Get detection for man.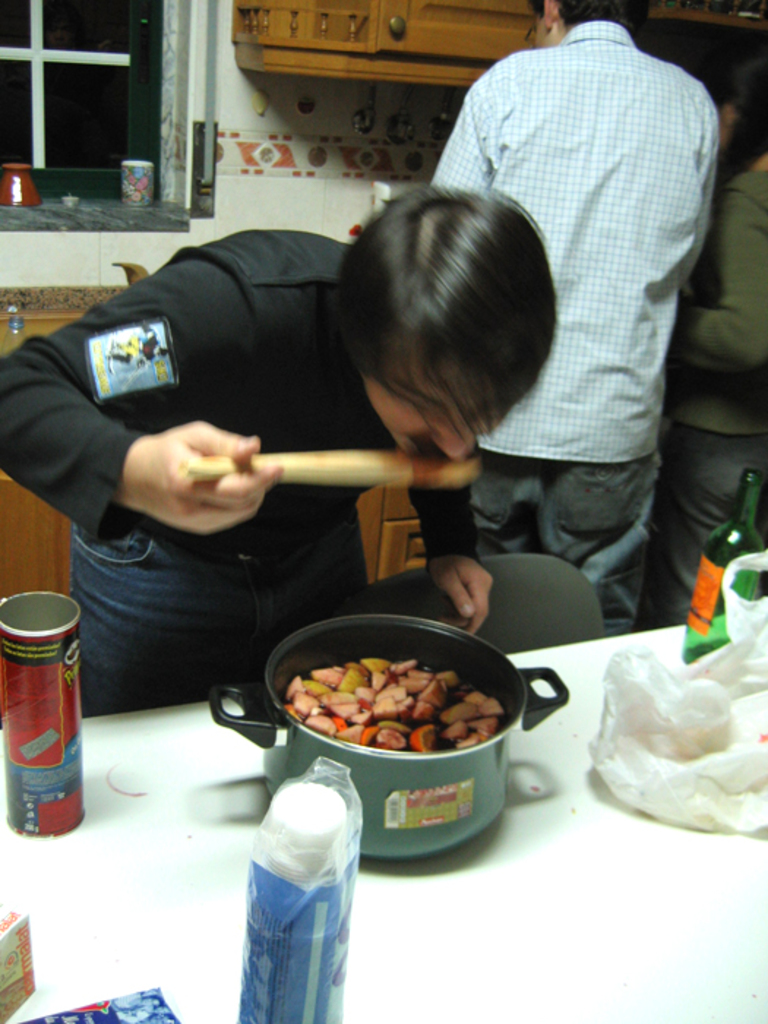
Detection: 443:0:720:650.
